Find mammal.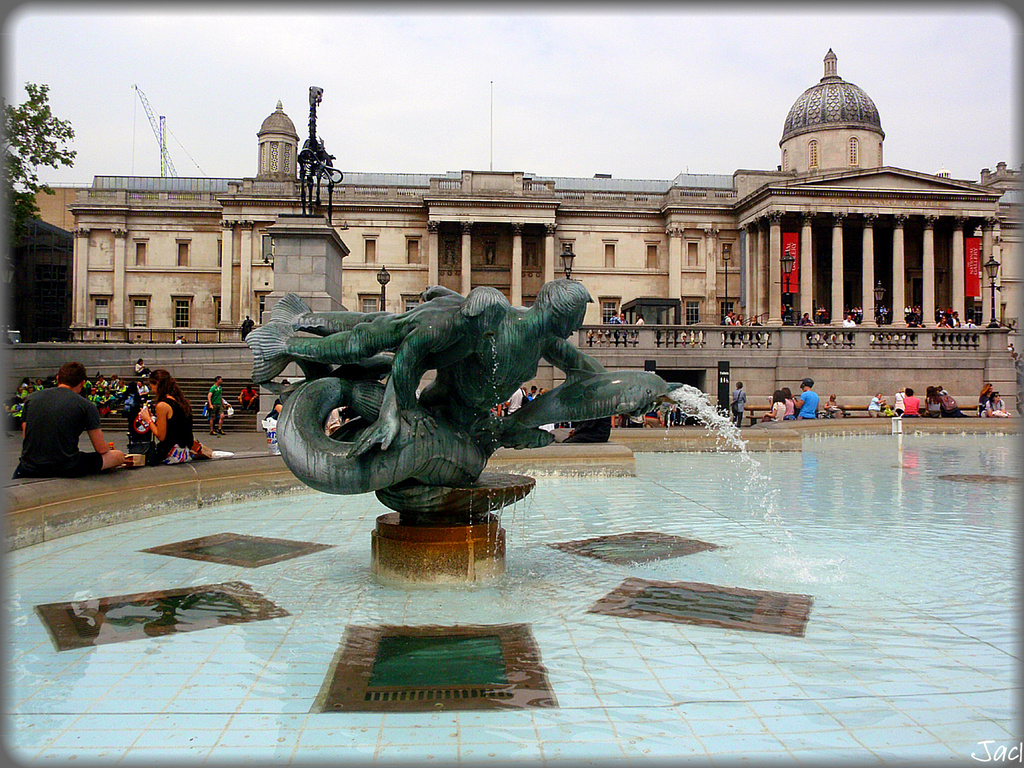
left=540, top=389, right=548, bottom=395.
